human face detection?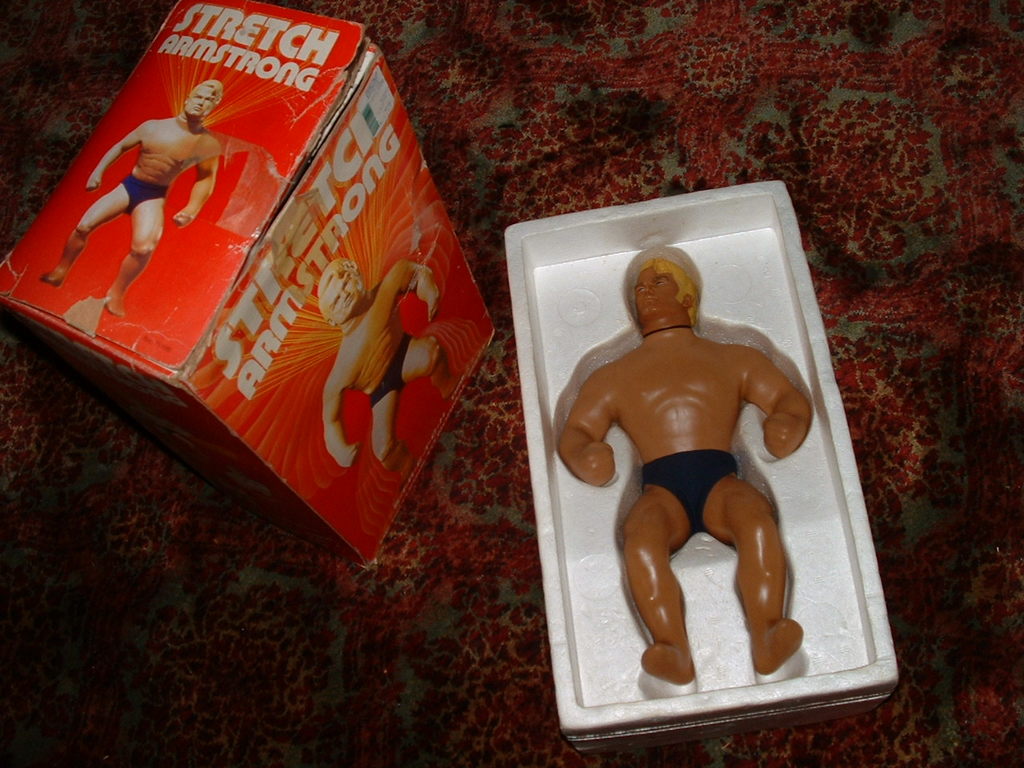
bbox=[634, 269, 681, 320]
